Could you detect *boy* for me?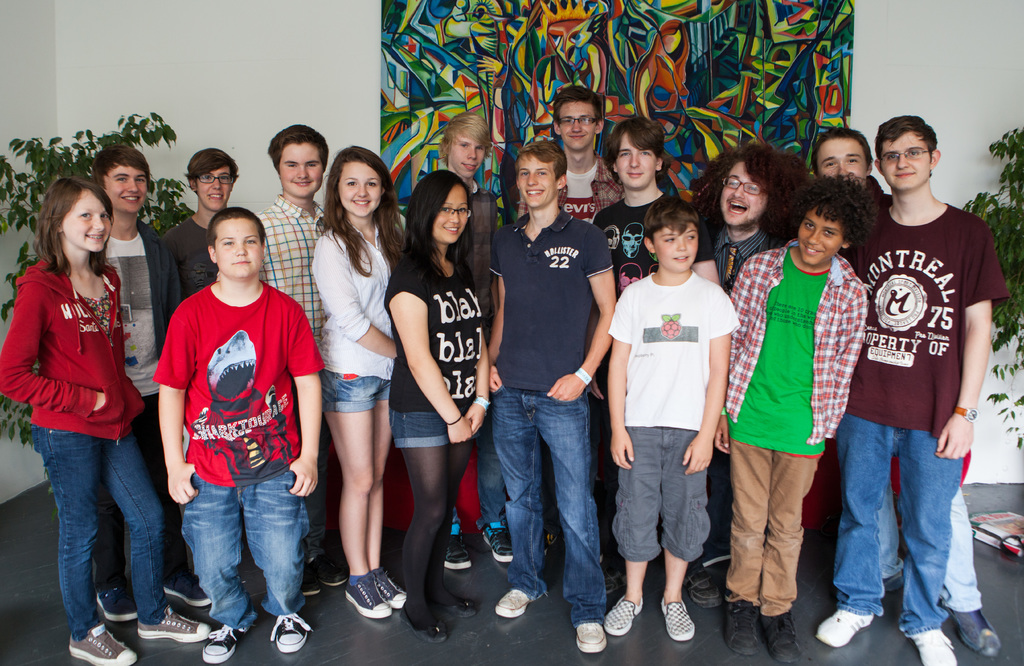
Detection result: (left=715, top=175, right=866, bottom=663).
